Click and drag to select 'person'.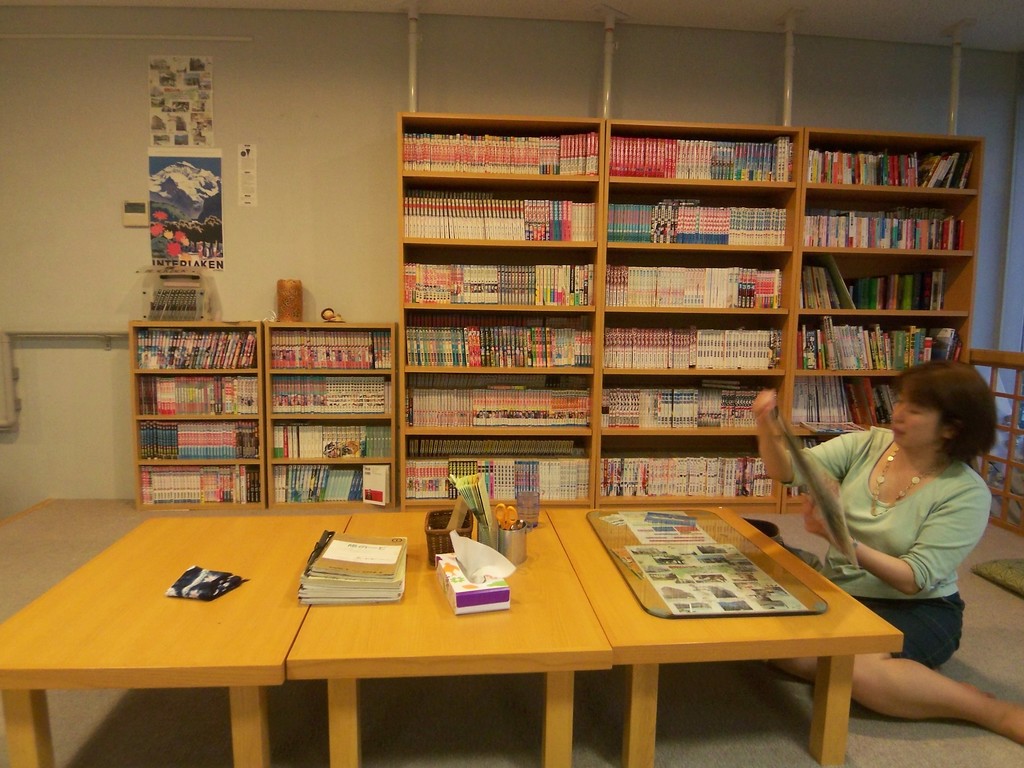
Selection: select_region(753, 364, 1023, 751).
